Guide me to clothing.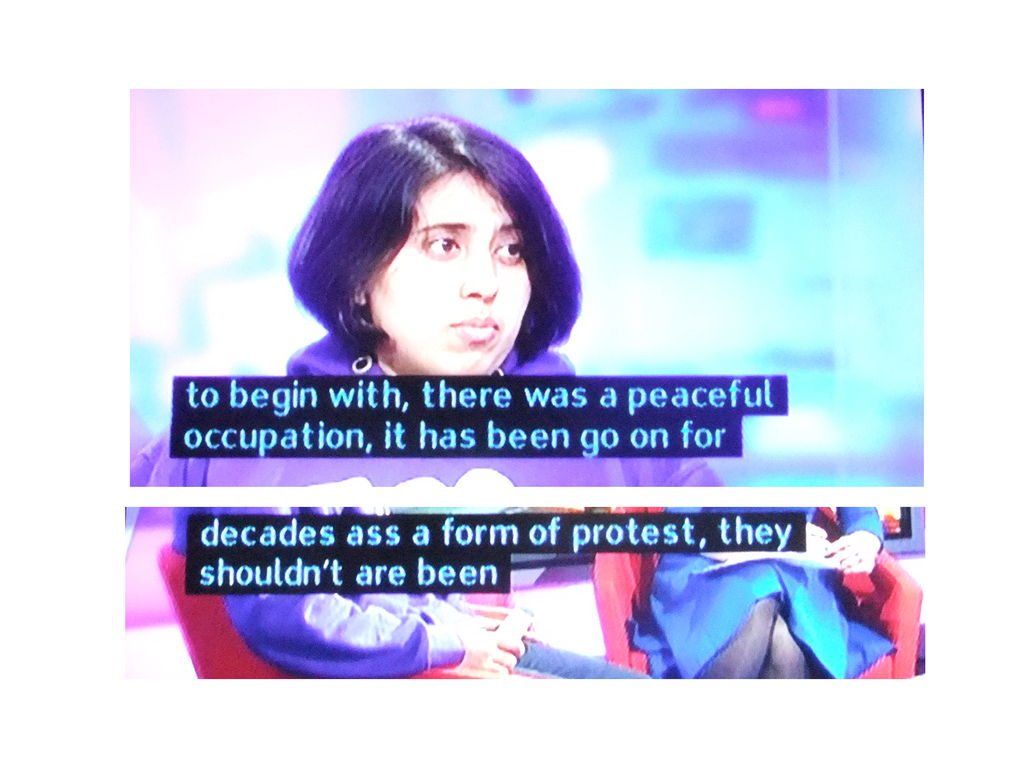
Guidance: {"left": 637, "top": 529, "right": 898, "bottom": 684}.
